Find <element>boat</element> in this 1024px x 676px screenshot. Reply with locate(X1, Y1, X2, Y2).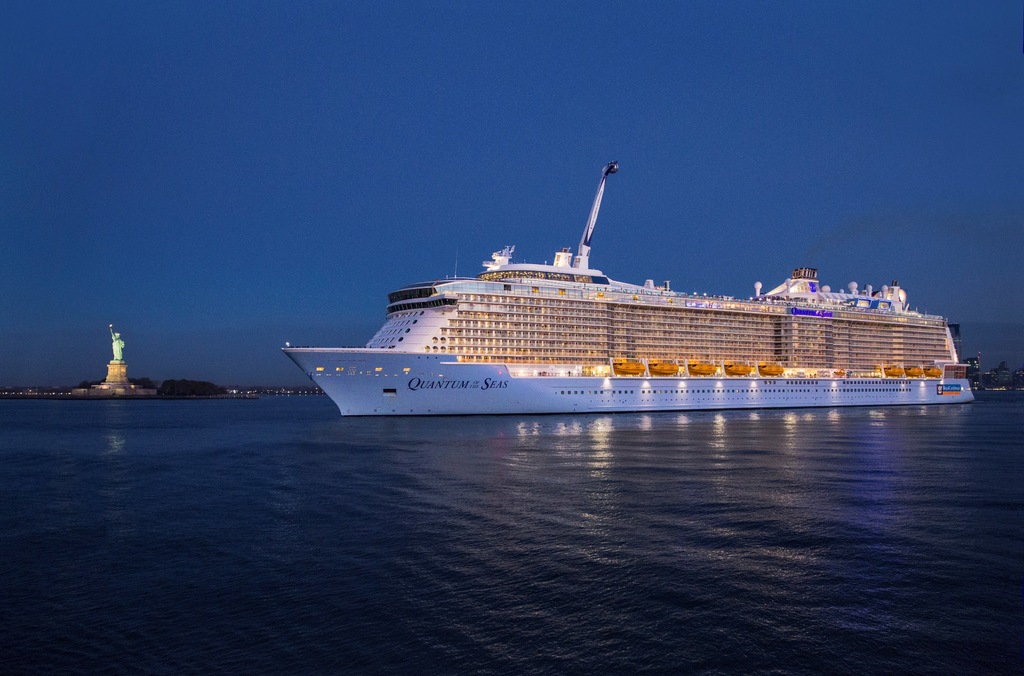
locate(280, 162, 982, 419).
